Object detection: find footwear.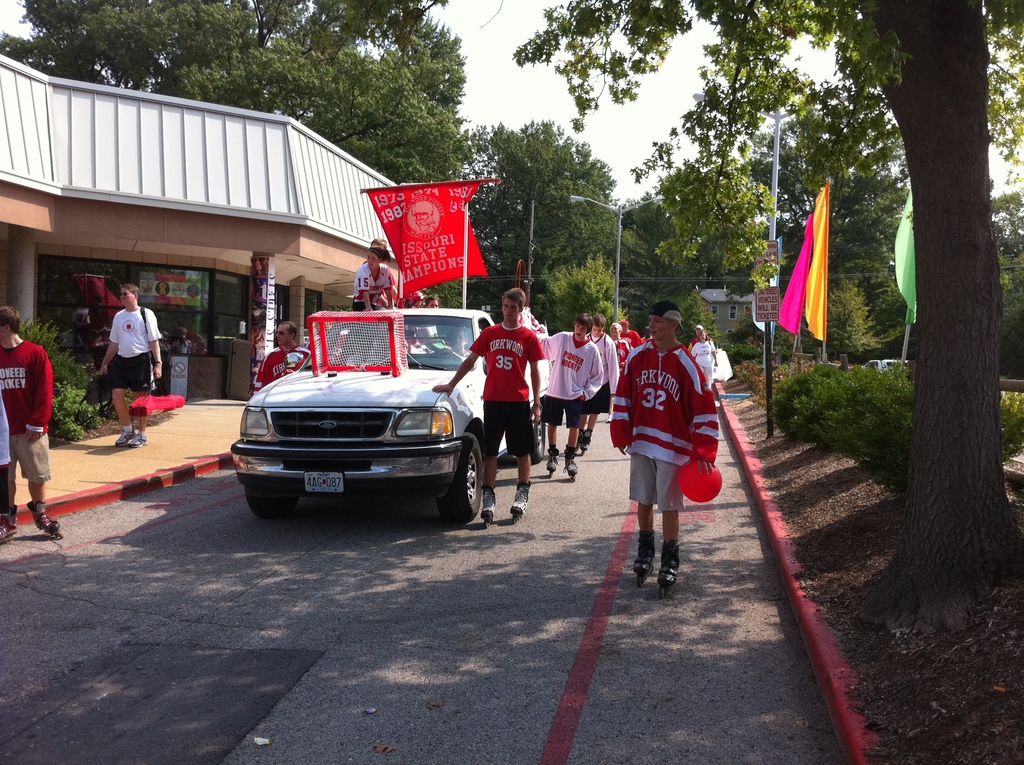
box(481, 484, 498, 530).
